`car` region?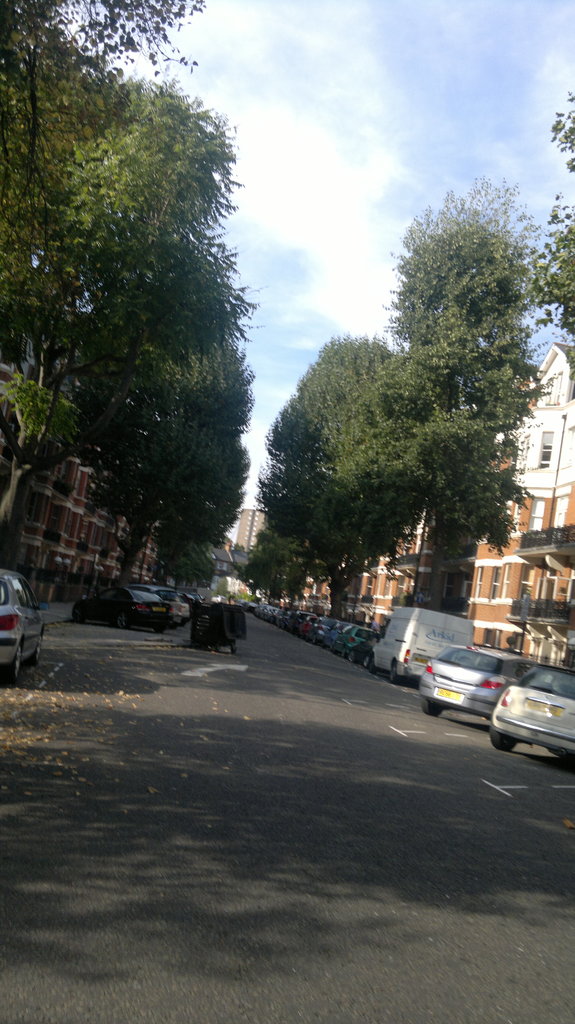
crop(484, 662, 574, 769)
